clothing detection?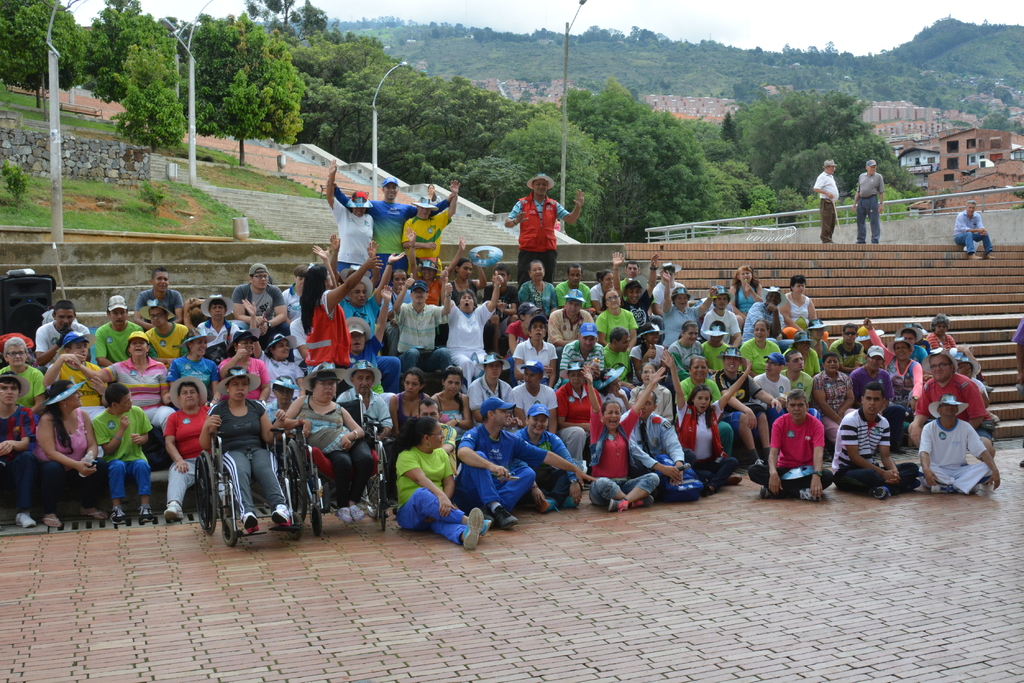
l=518, t=430, r=577, b=458
